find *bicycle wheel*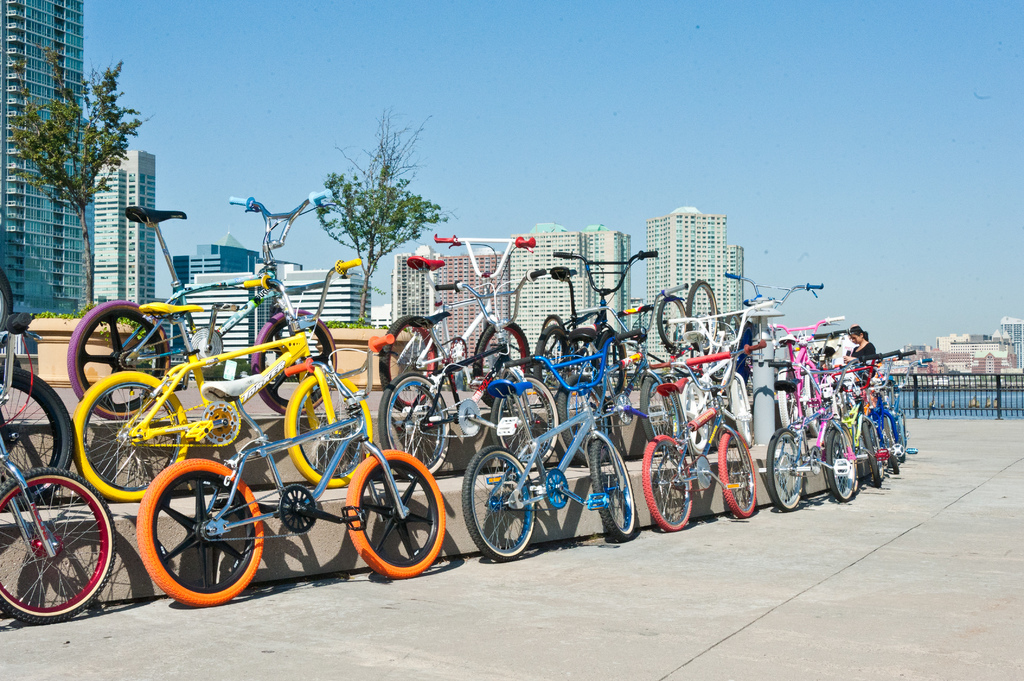
[x1=589, y1=326, x2=625, y2=405]
